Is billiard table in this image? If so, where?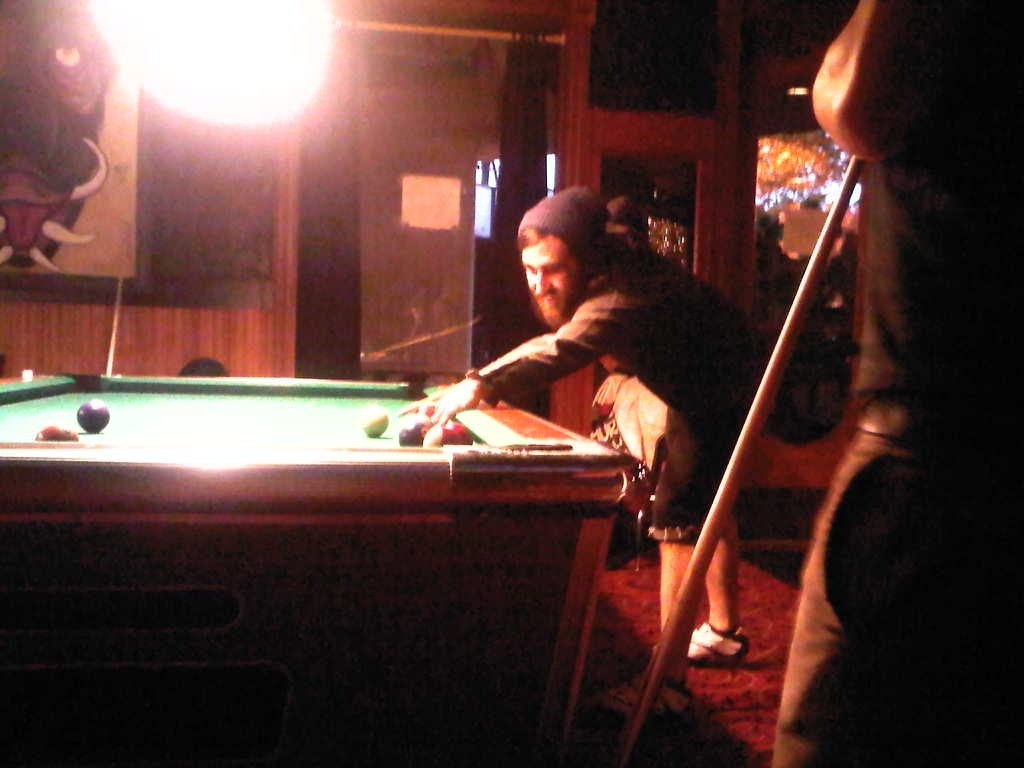
Yes, at x1=0, y1=373, x2=641, y2=767.
